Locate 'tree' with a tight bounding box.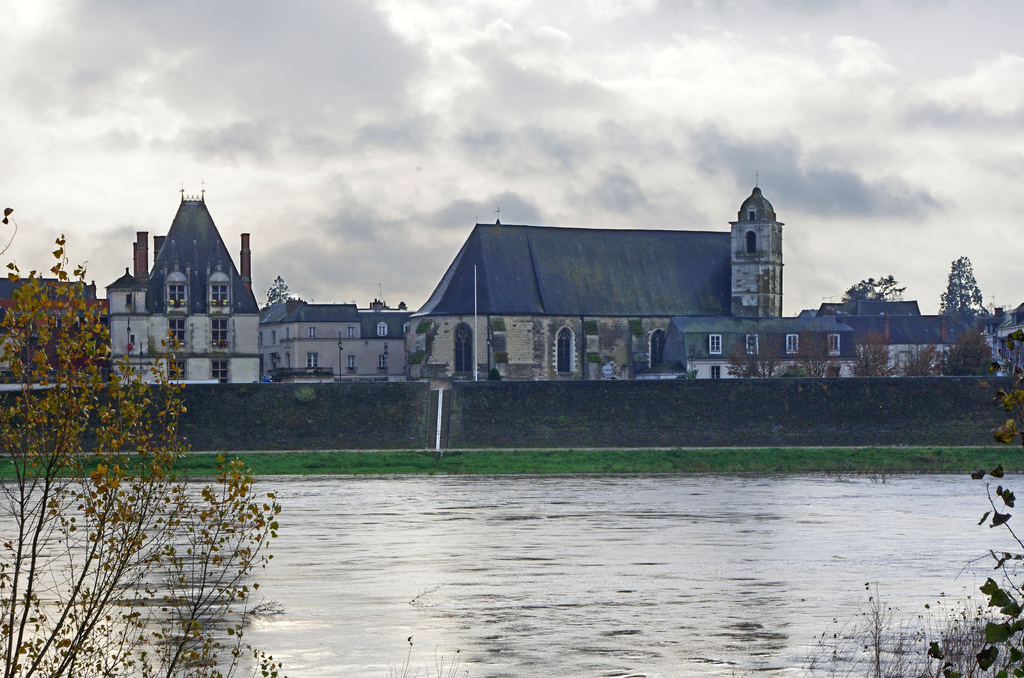
l=897, t=341, r=945, b=375.
